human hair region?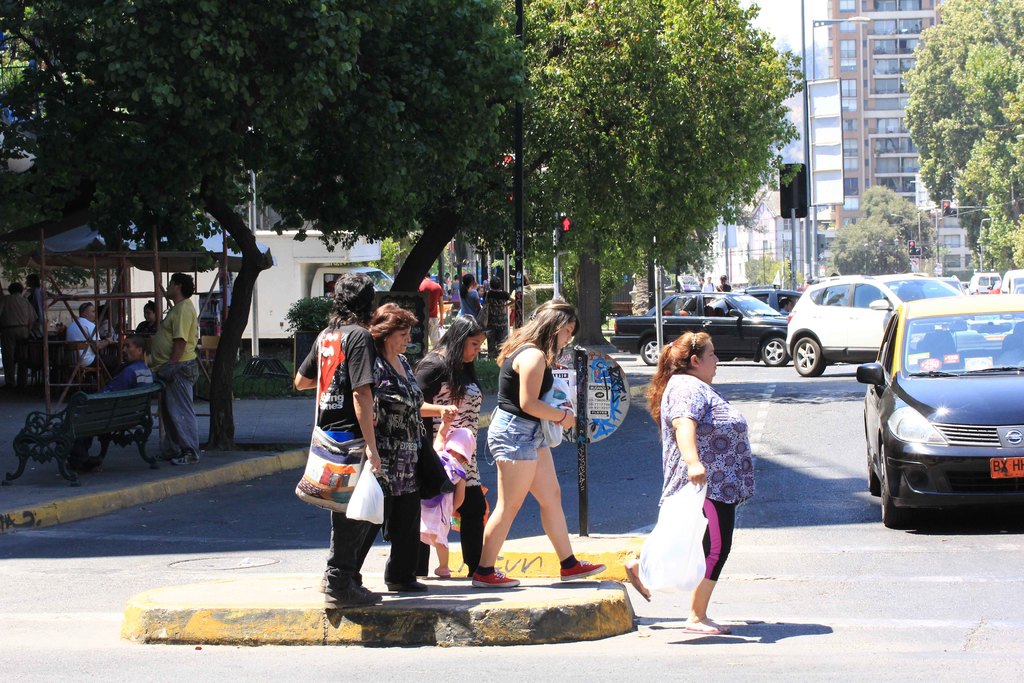
[172,269,195,298]
